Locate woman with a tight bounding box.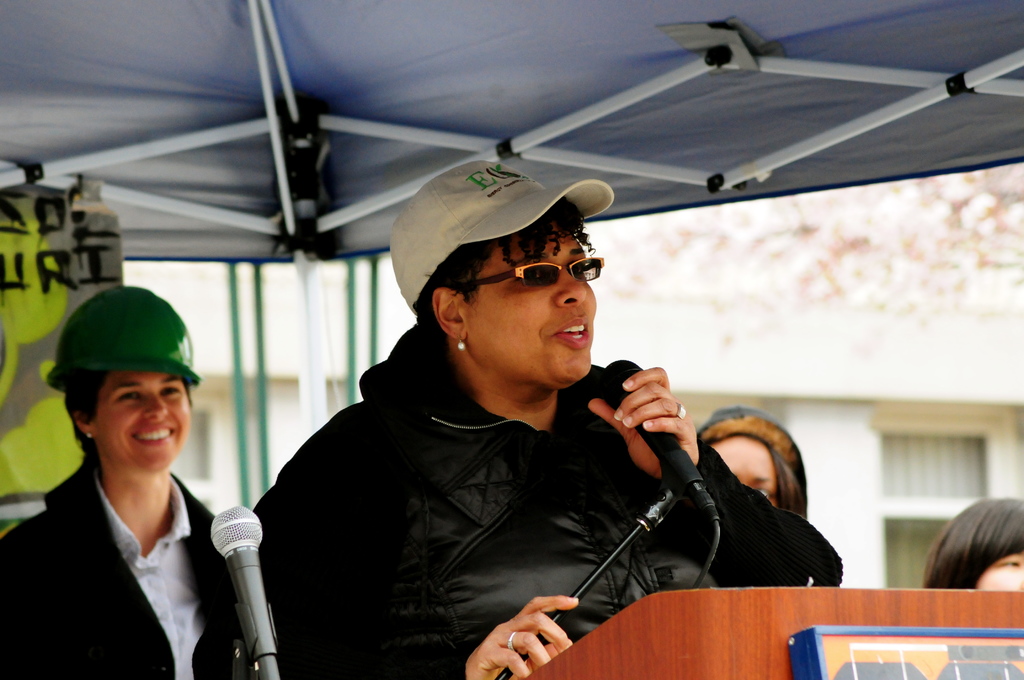
crop(922, 499, 1023, 592).
